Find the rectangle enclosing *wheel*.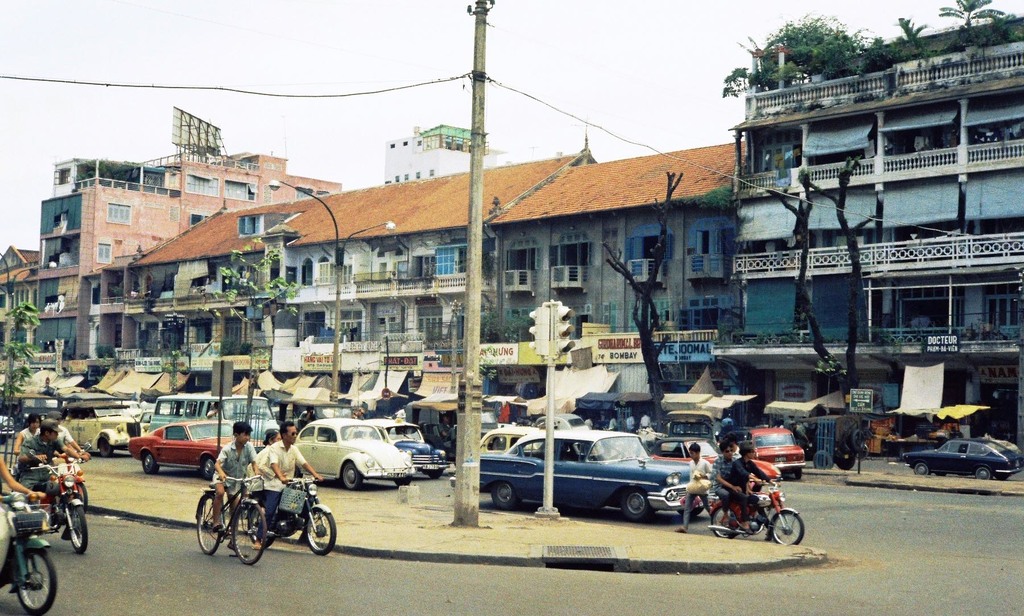
915/461/930/476.
